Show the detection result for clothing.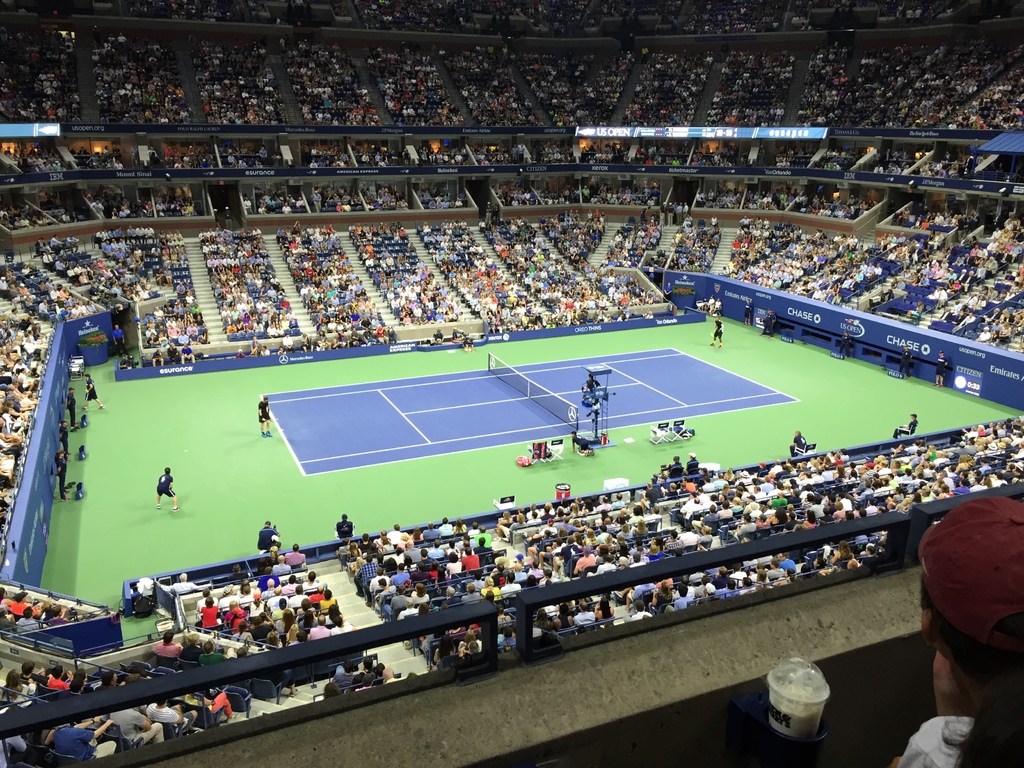
bbox=(650, 212, 657, 219).
